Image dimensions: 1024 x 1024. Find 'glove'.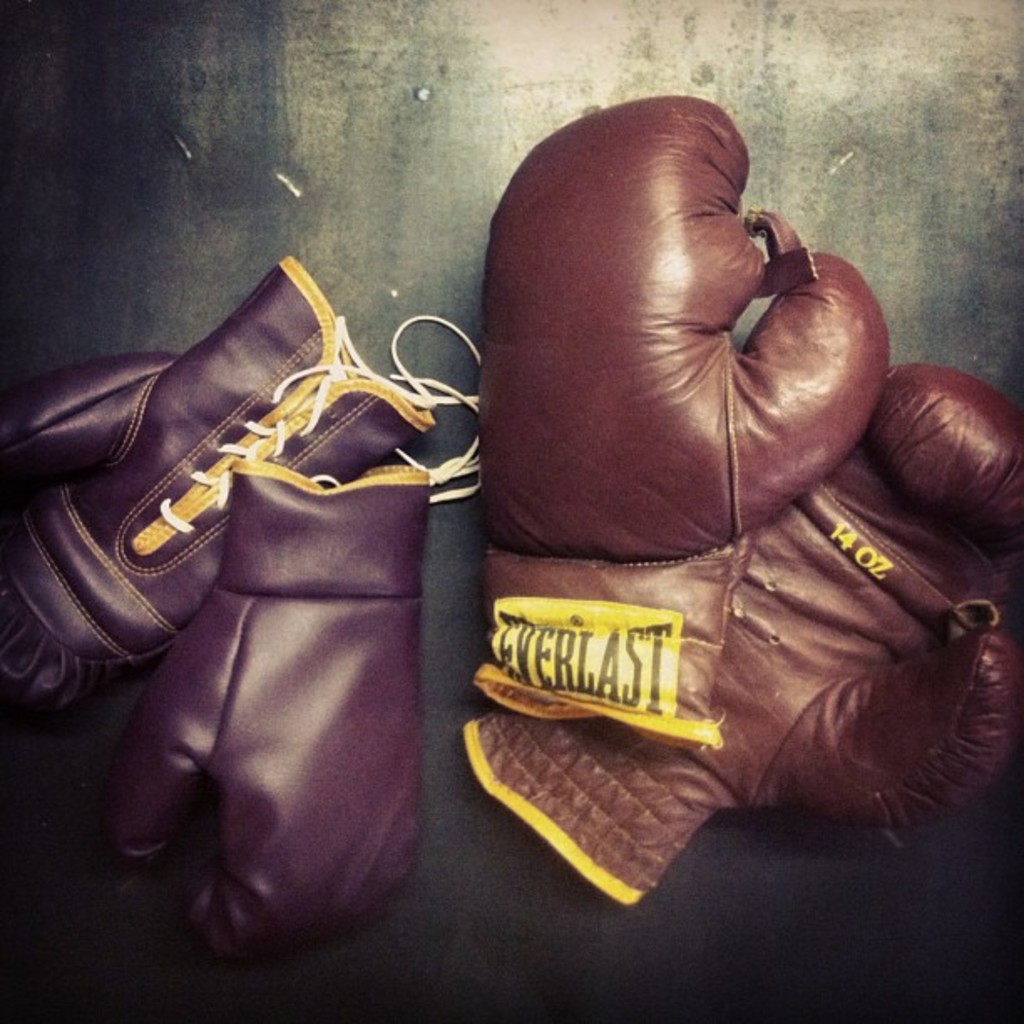
0/253/485/719.
